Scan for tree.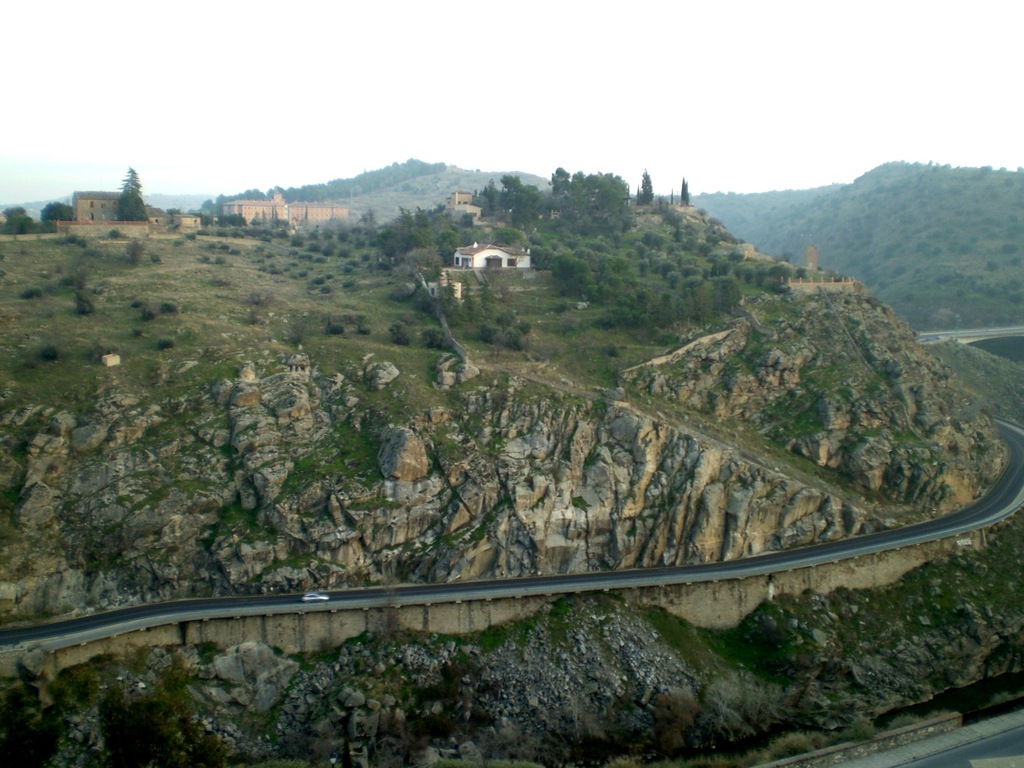
Scan result: [left=458, top=212, right=472, bottom=227].
